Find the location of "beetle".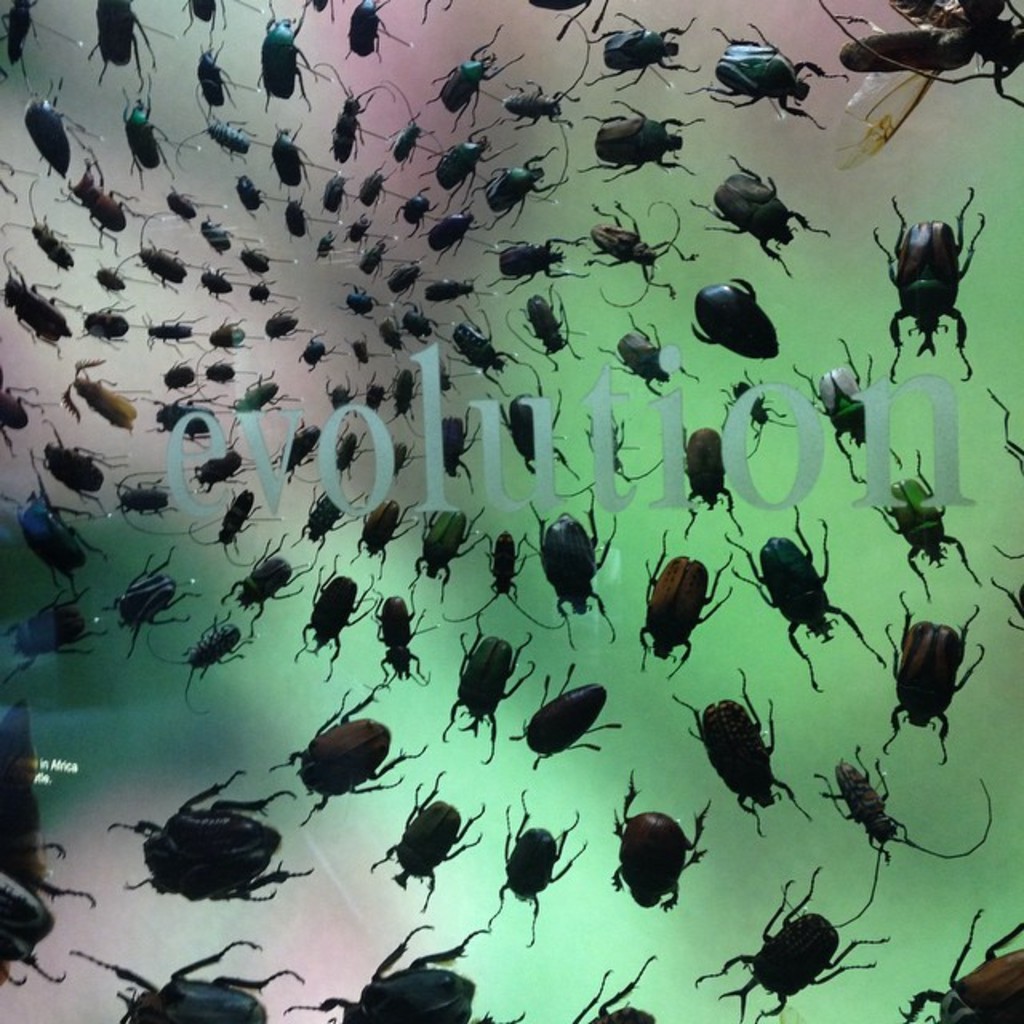
Location: (442,531,566,632).
